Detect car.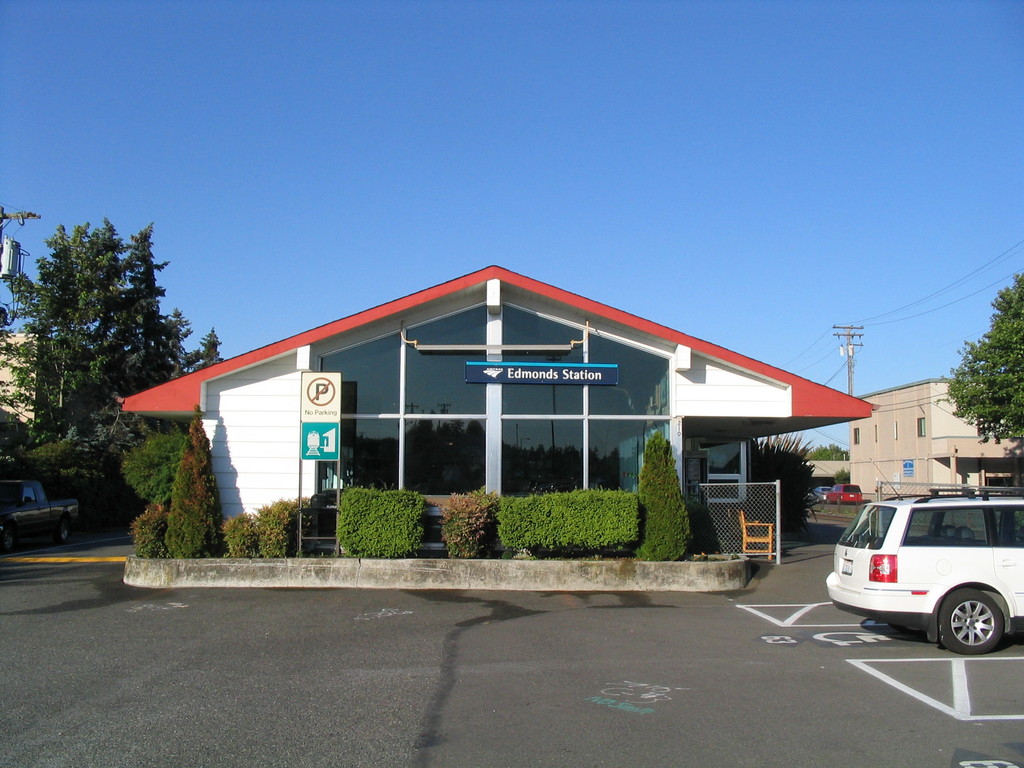
Detected at bbox(830, 492, 1021, 654).
